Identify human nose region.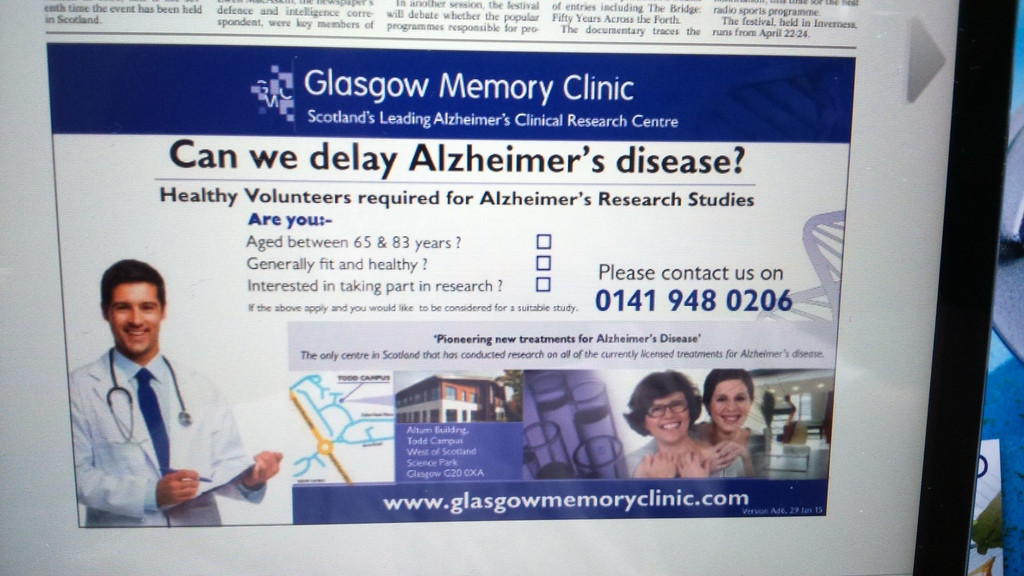
Region: (662,403,676,420).
